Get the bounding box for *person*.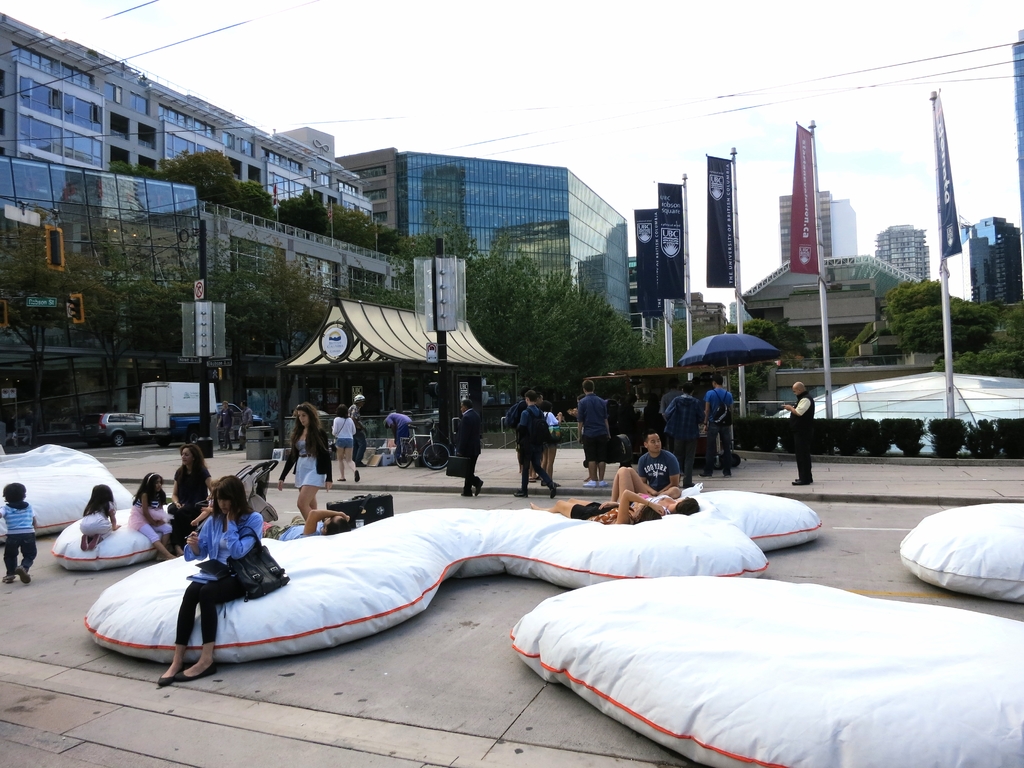
box=[75, 484, 120, 555].
